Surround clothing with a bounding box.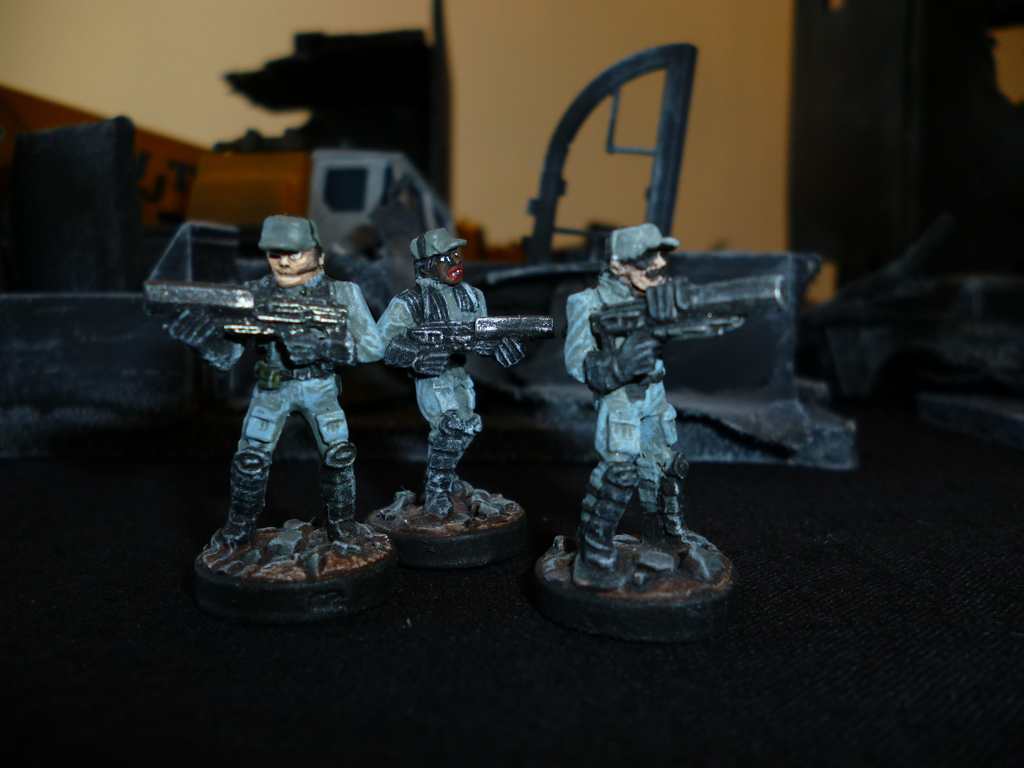
crop(561, 209, 721, 586).
